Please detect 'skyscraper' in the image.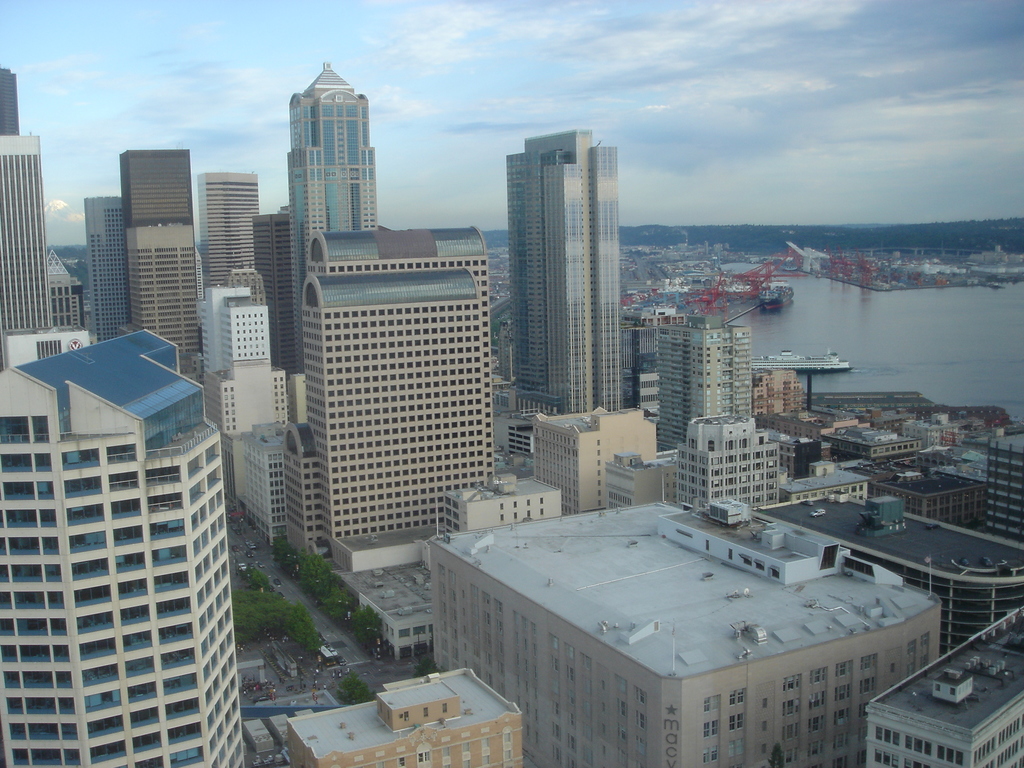
select_region(198, 280, 306, 549).
